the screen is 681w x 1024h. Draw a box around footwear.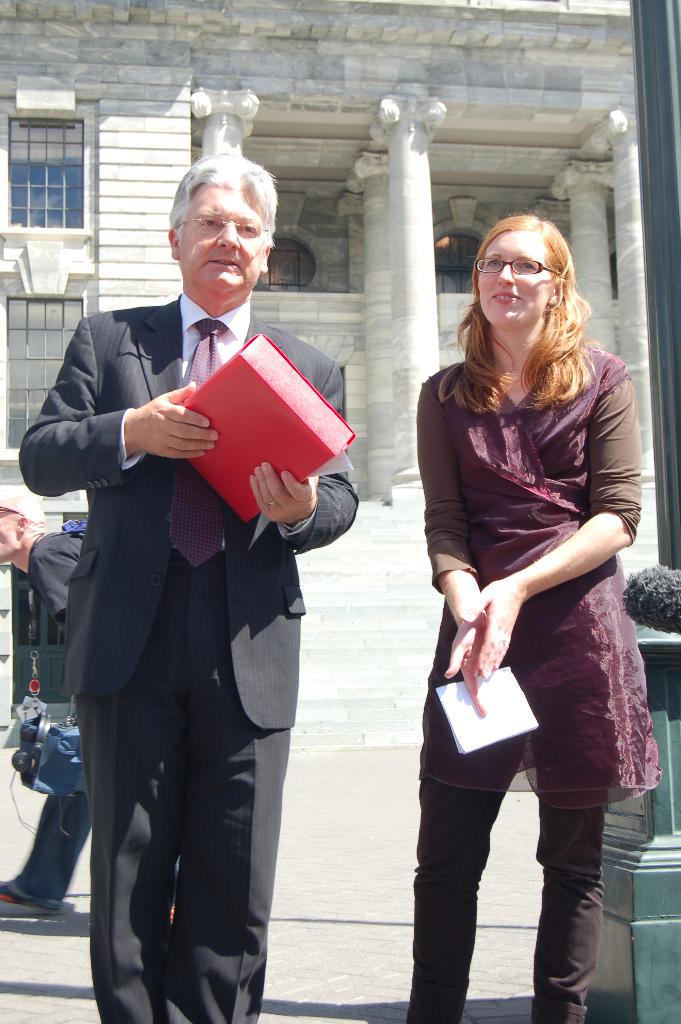
bbox=[0, 877, 61, 915].
